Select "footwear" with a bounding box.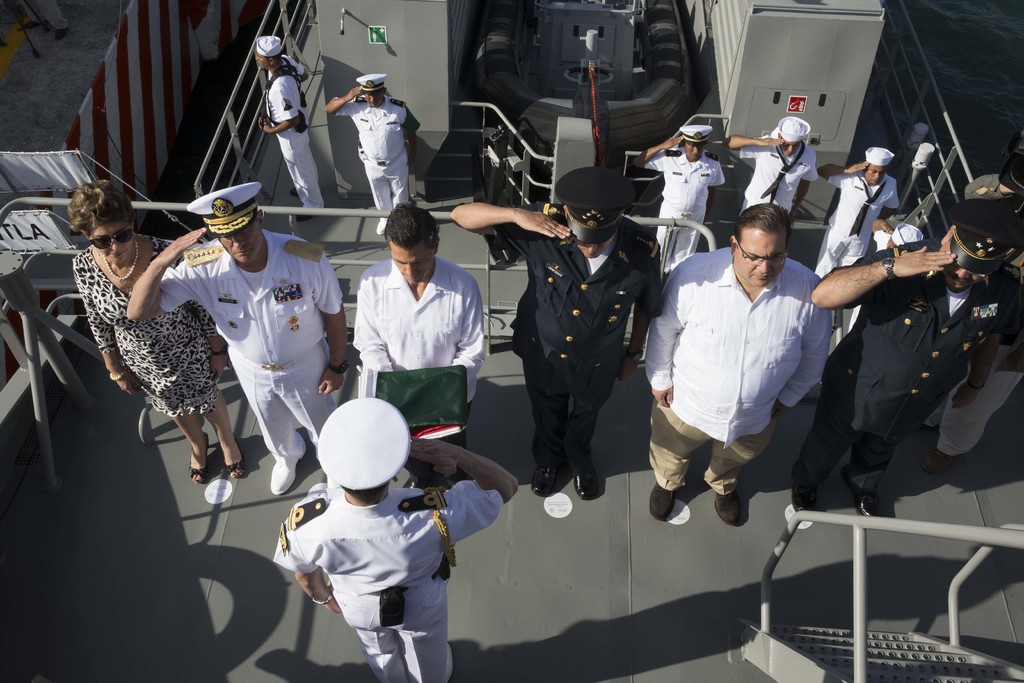
<bbox>286, 180, 301, 202</bbox>.
